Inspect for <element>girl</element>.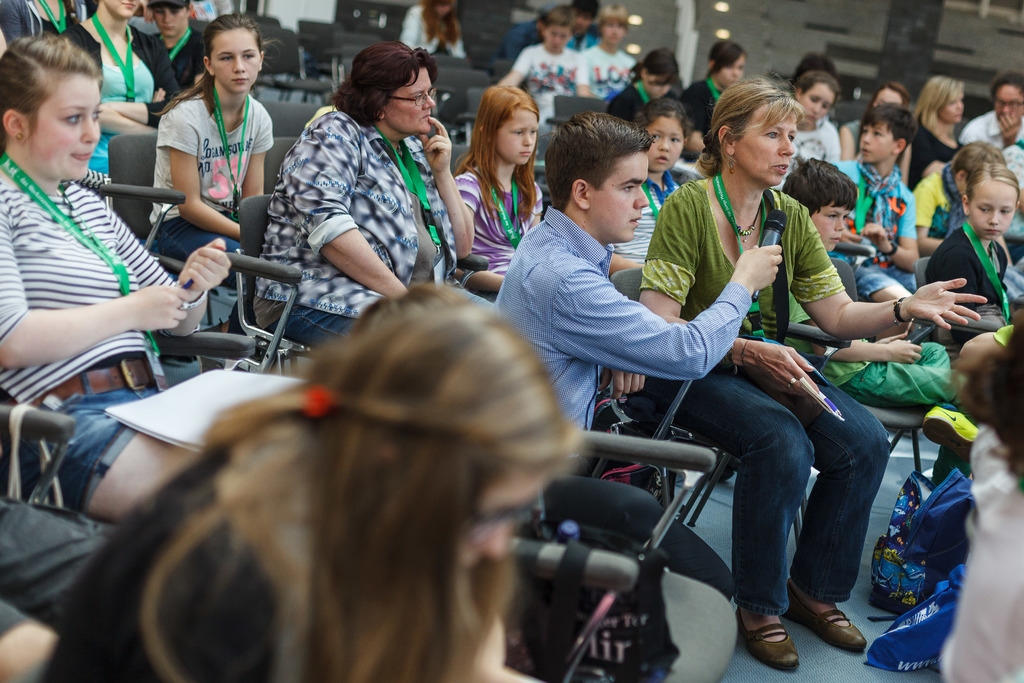
Inspection: x1=678, y1=35, x2=740, y2=150.
